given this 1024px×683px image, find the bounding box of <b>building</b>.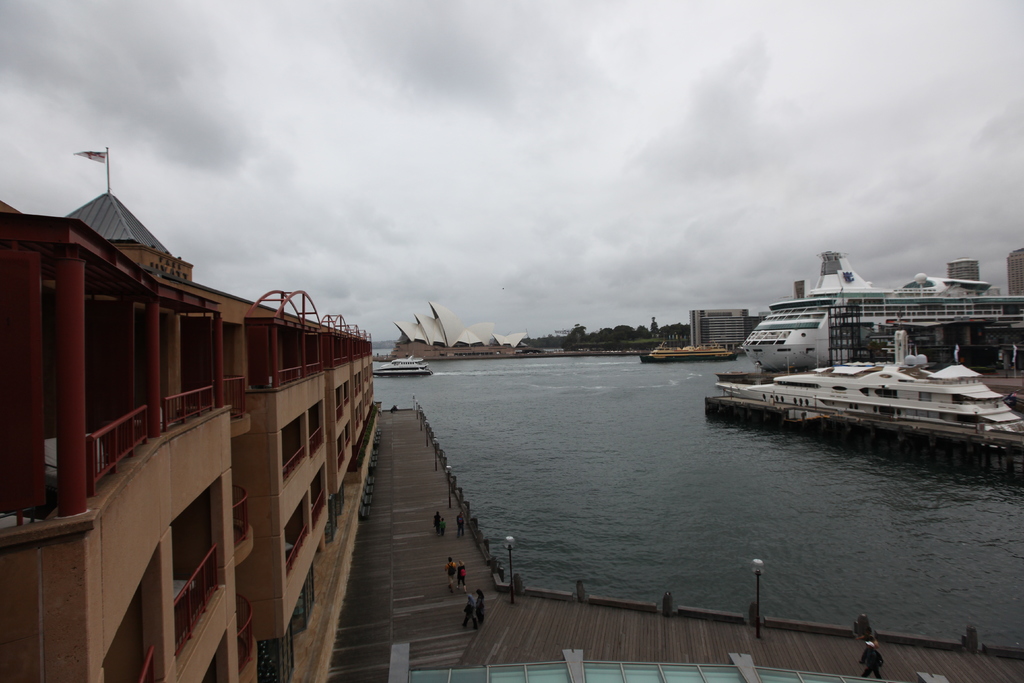
<region>390, 300, 528, 359</region>.
